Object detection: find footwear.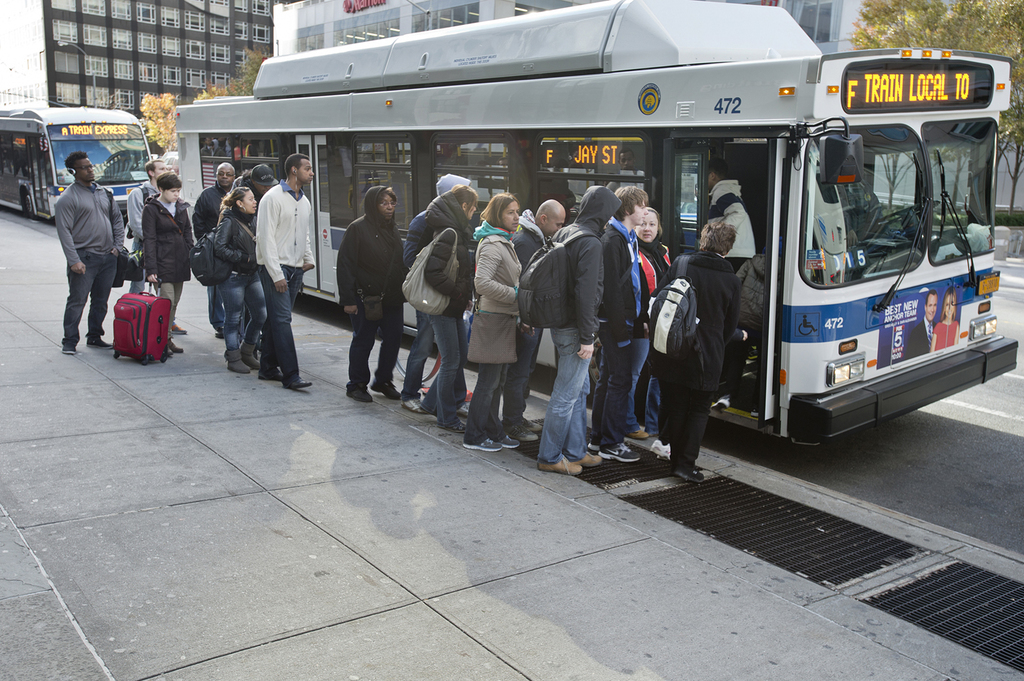
85, 333, 110, 347.
